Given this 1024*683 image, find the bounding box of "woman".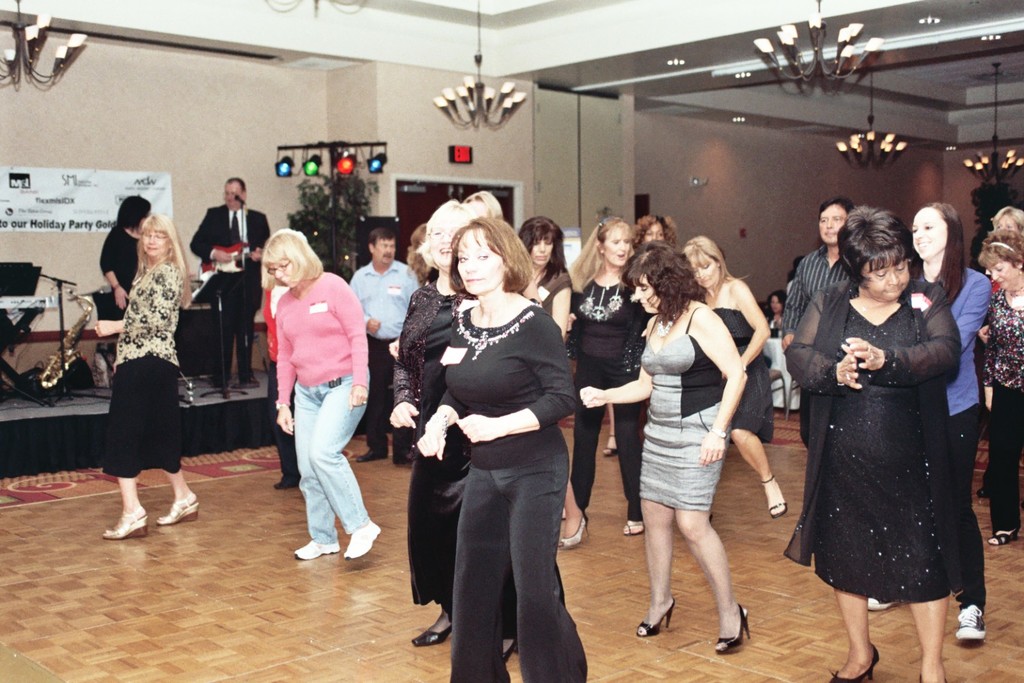
(386, 199, 520, 652).
